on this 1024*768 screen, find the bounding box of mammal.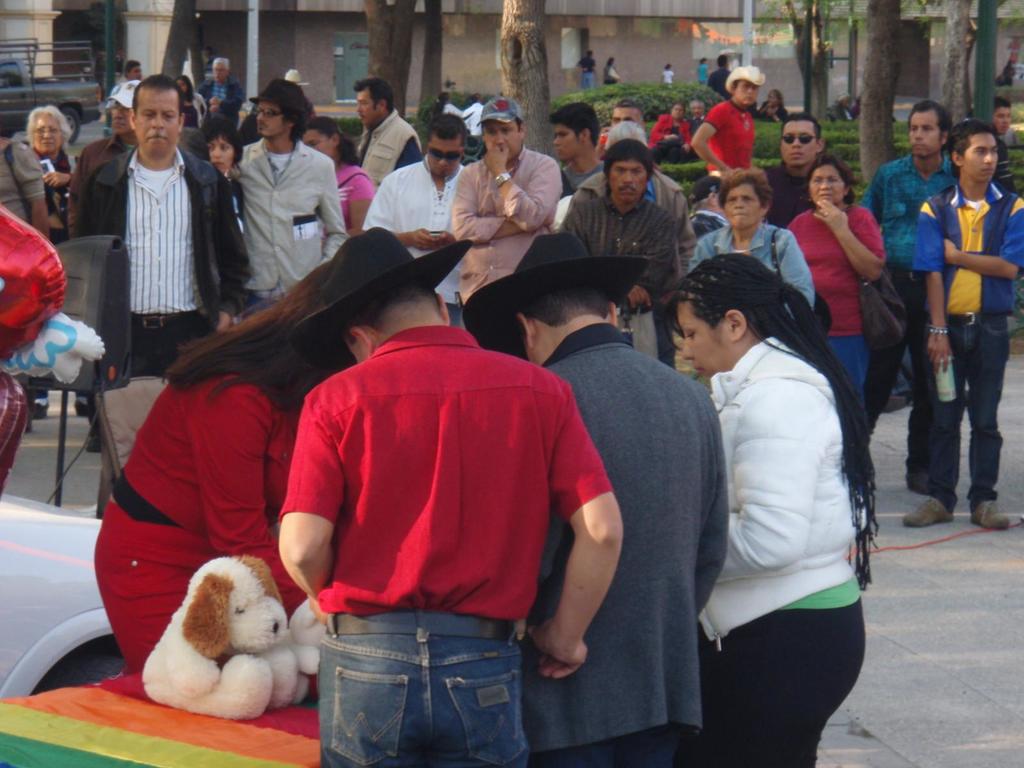
Bounding box: (x1=697, y1=58, x2=702, y2=88).
